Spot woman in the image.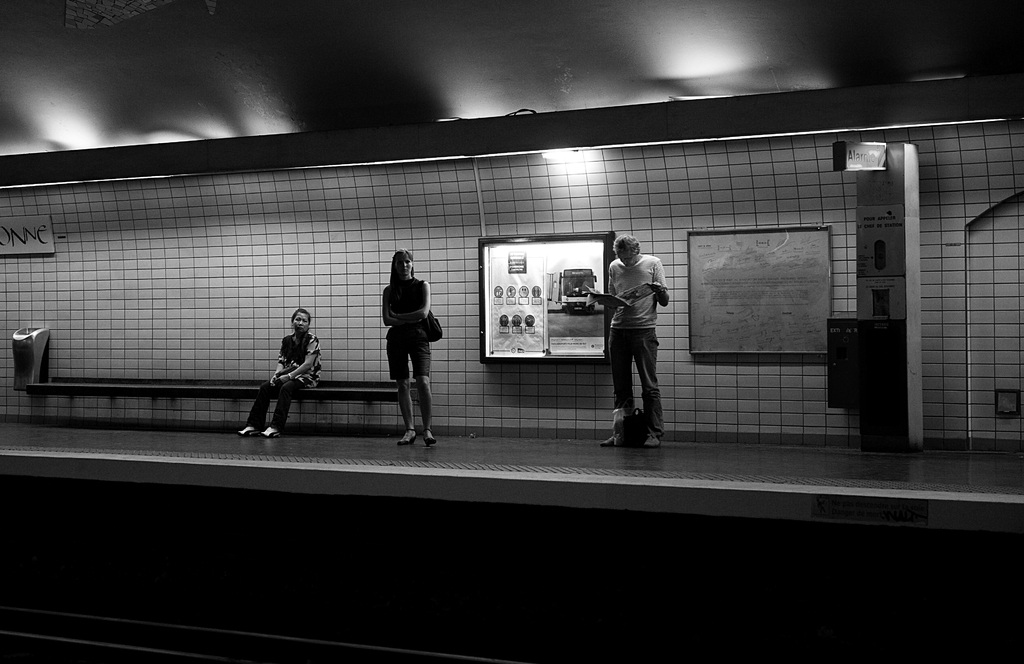
woman found at bbox=(241, 310, 325, 442).
